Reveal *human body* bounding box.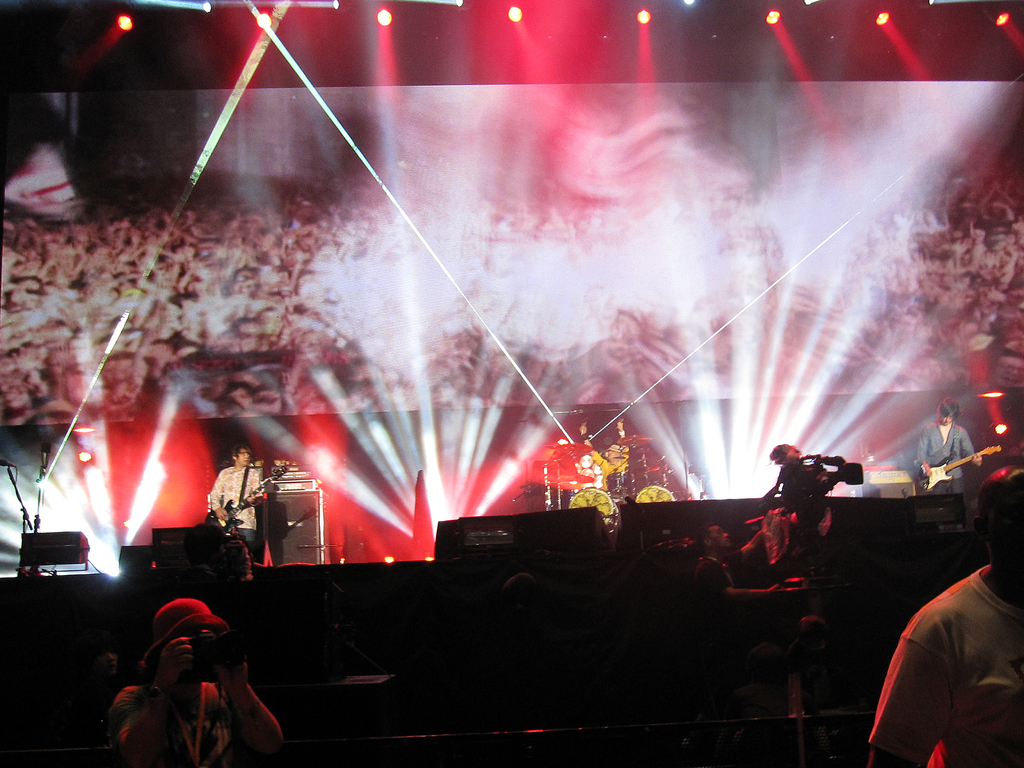
Revealed: l=578, t=419, r=630, b=491.
